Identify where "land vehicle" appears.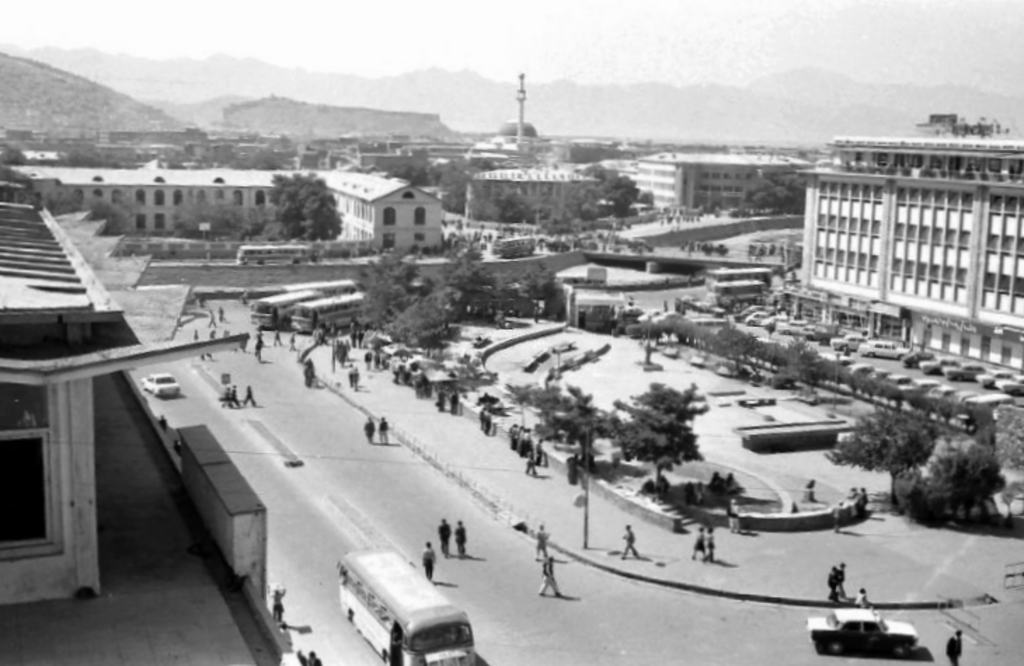
Appears at [left=805, top=609, right=919, bottom=659].
